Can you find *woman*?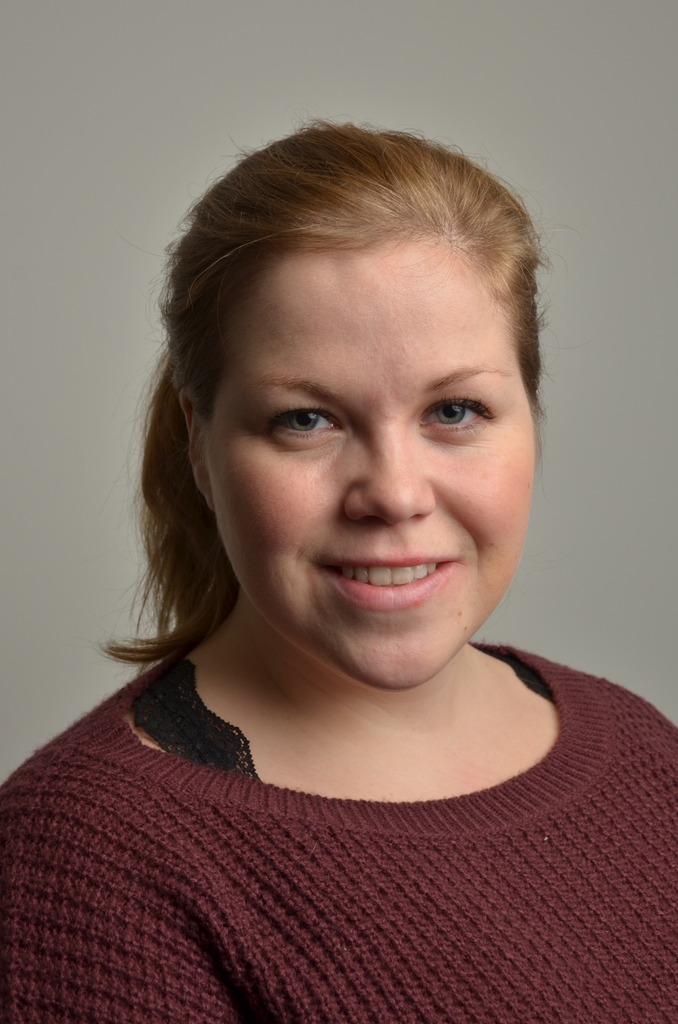
Yes, bounding box: l=0, t=115, r=677, b=1023.
